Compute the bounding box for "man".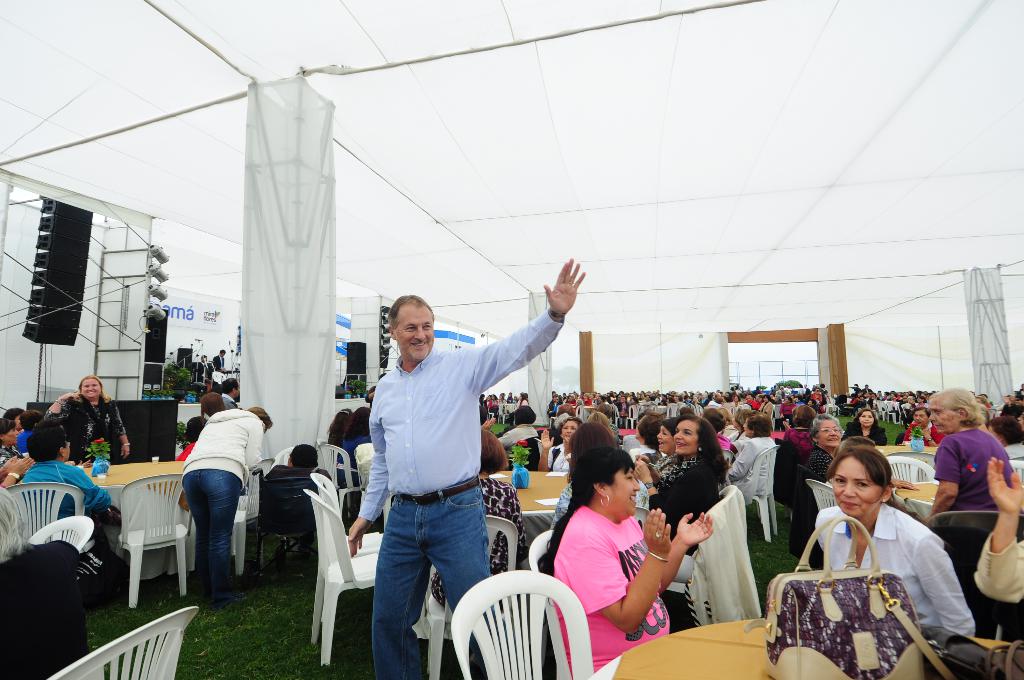
Rect(863, 385, 874, 391).
